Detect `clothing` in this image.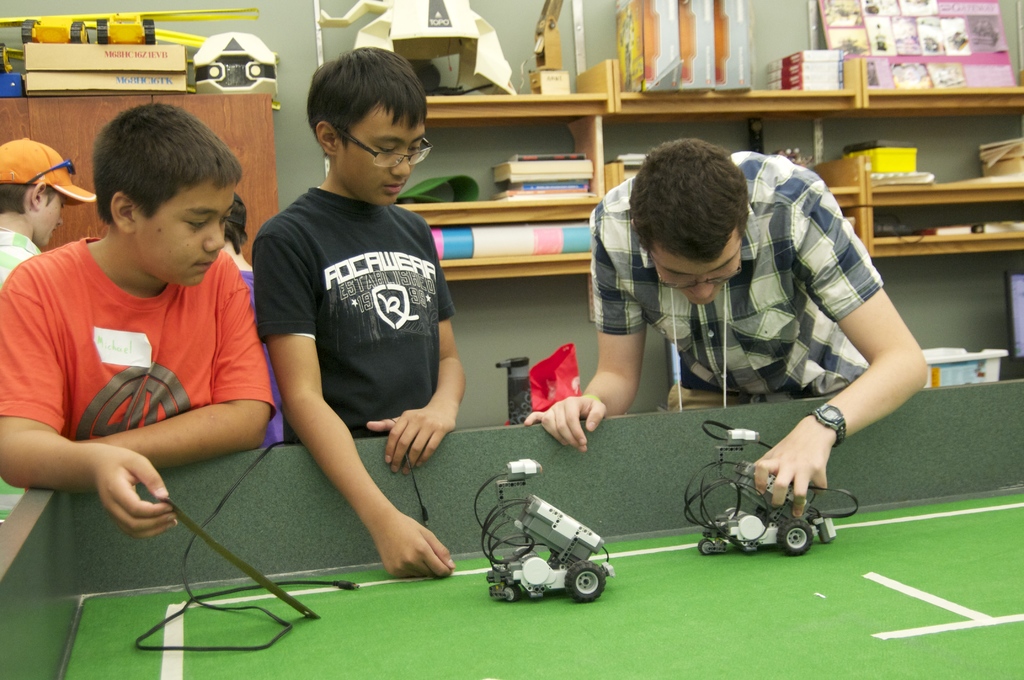
Detection: (x1=247, y1=187, x2=454, y2=439).
